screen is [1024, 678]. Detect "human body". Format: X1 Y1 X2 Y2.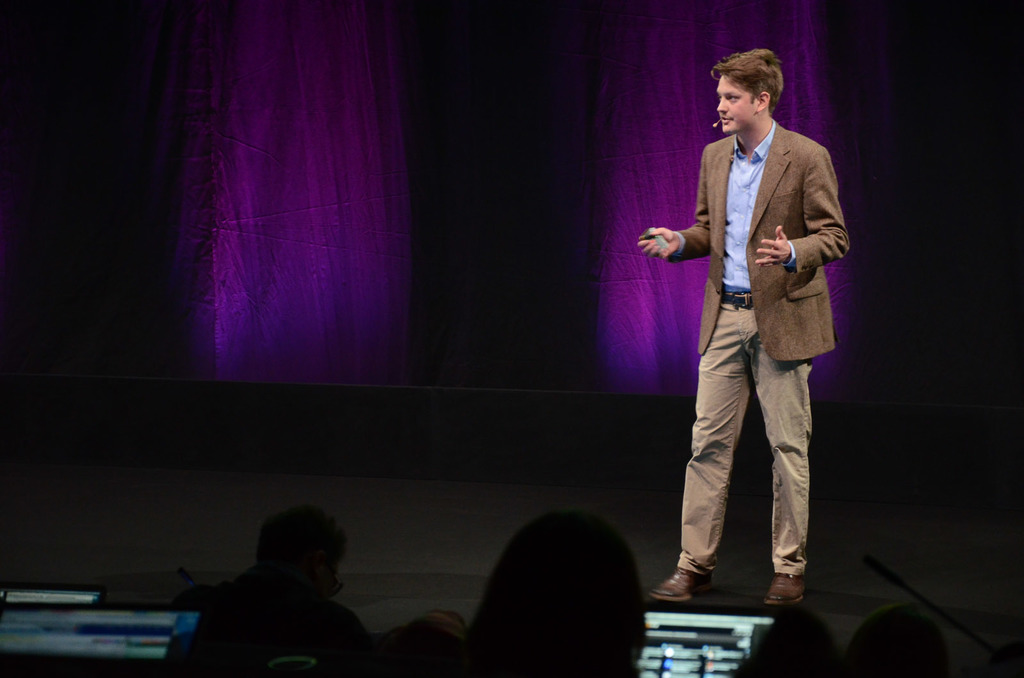
661 79 852 622.
